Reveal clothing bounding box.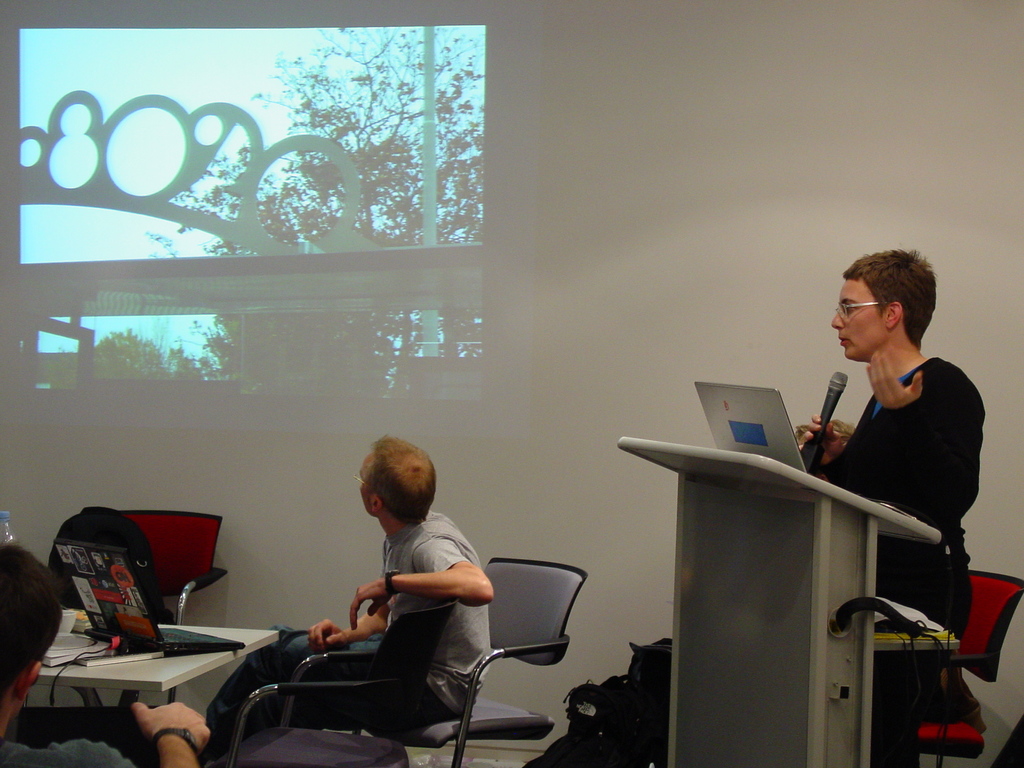
Revealed: 824/356/985/767.
